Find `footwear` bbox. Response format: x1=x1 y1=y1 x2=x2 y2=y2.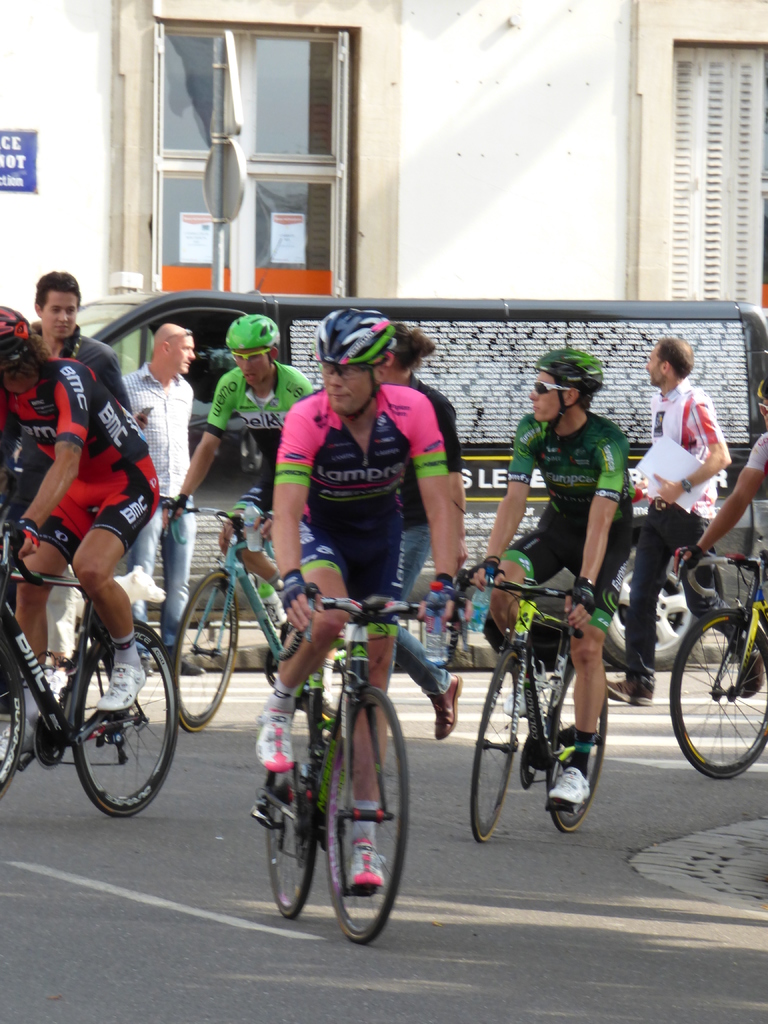
x1=602 y1=664 x2=656 y2=710.
